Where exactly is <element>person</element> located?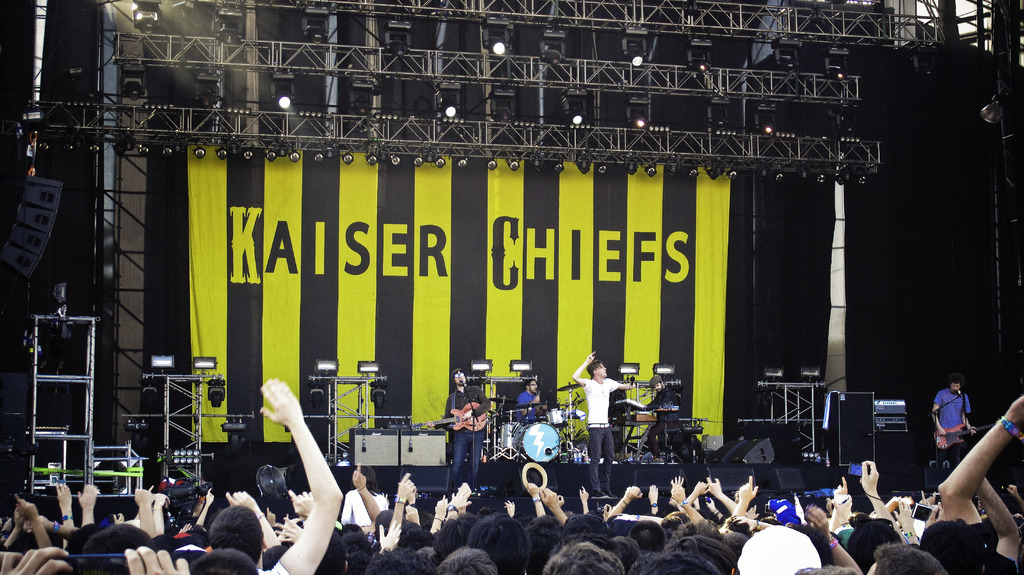
Its bounding box is locate(515, 373, 544, 419).
